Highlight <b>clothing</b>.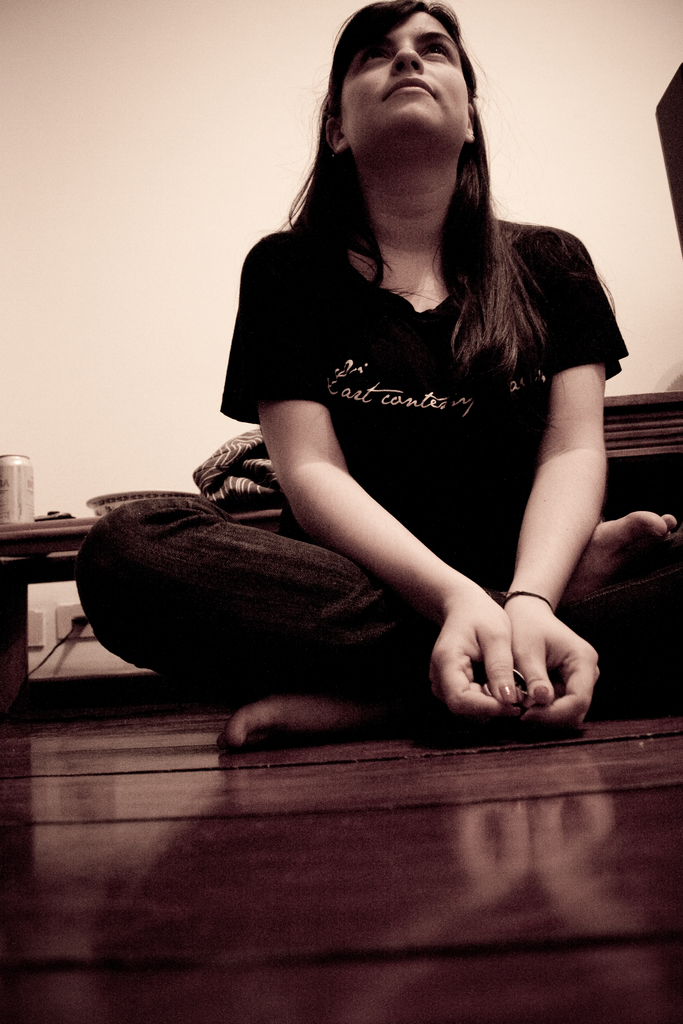
Highlighted region: {"x1": 78, "y1": 218, "x2": 682, "y2": 718}.
